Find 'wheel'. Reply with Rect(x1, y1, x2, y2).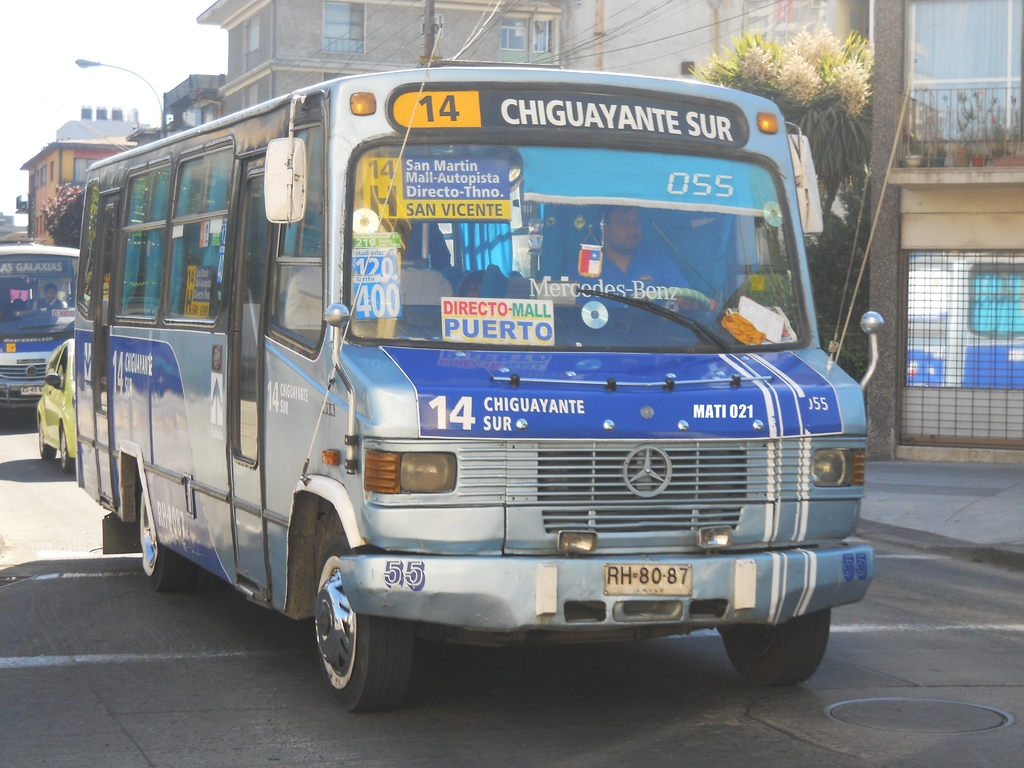
Rect(59, 427, 77, 478).
